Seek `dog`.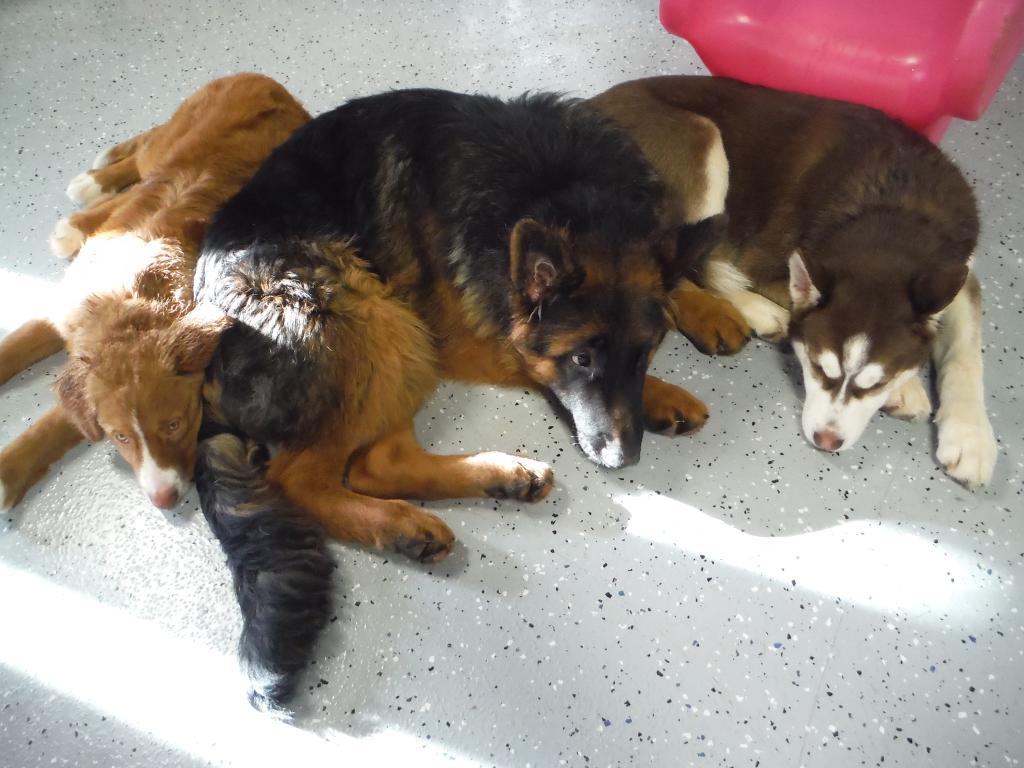
x1=583, y1=71, x2=997, y2=497.
